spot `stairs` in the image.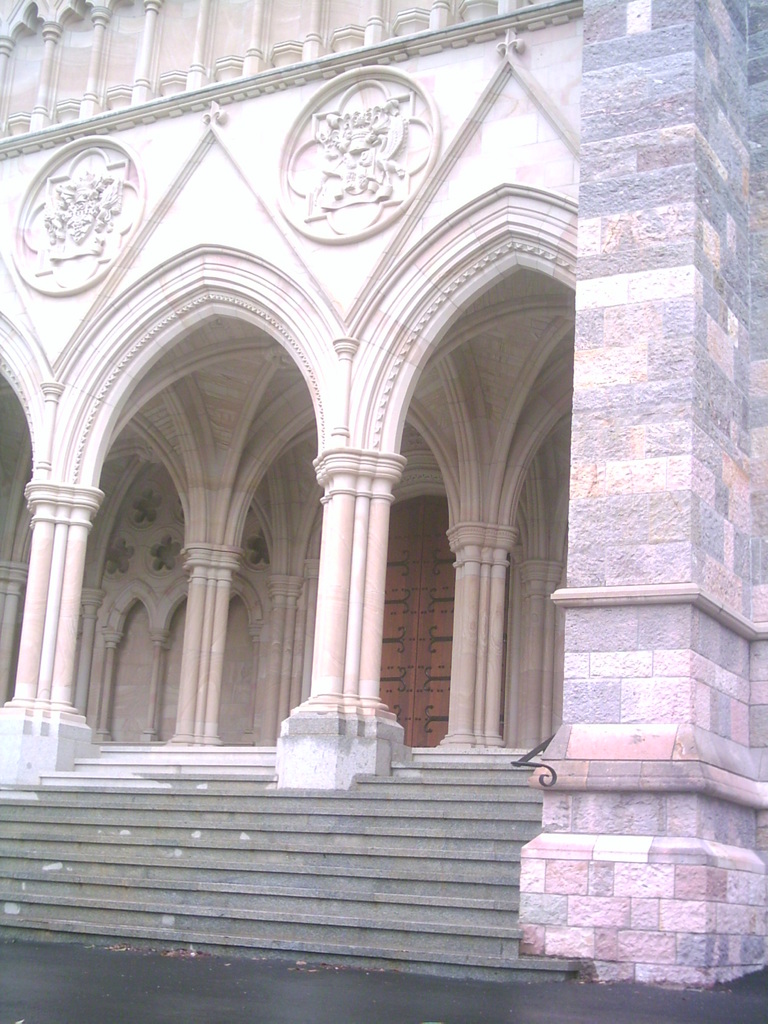
`stairs` found at x1=0 y1=741 x2=579 y2=986.
